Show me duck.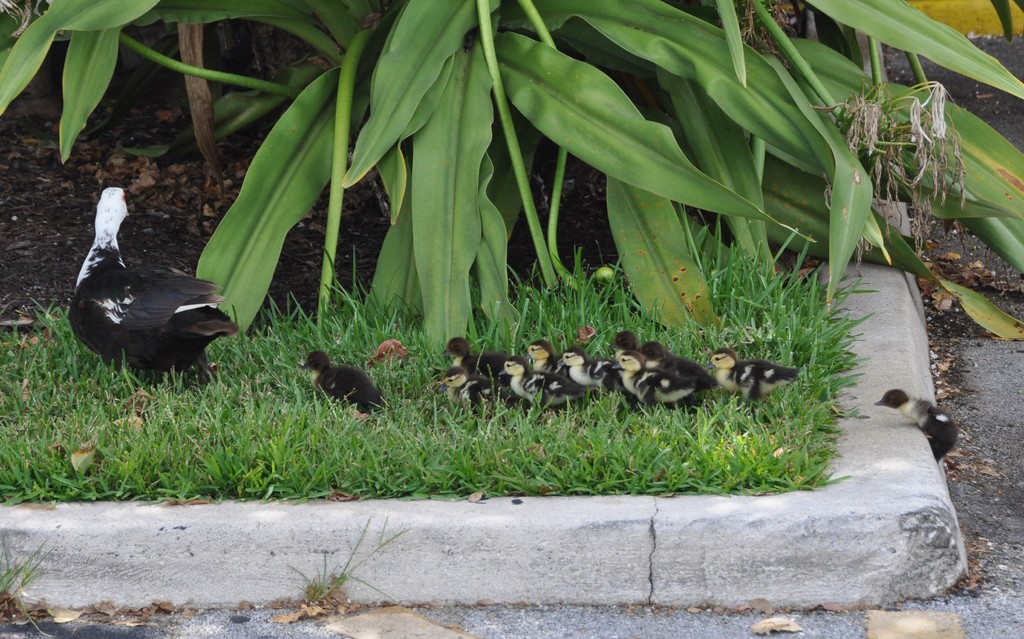
duck is here: (62,159,248,386).
